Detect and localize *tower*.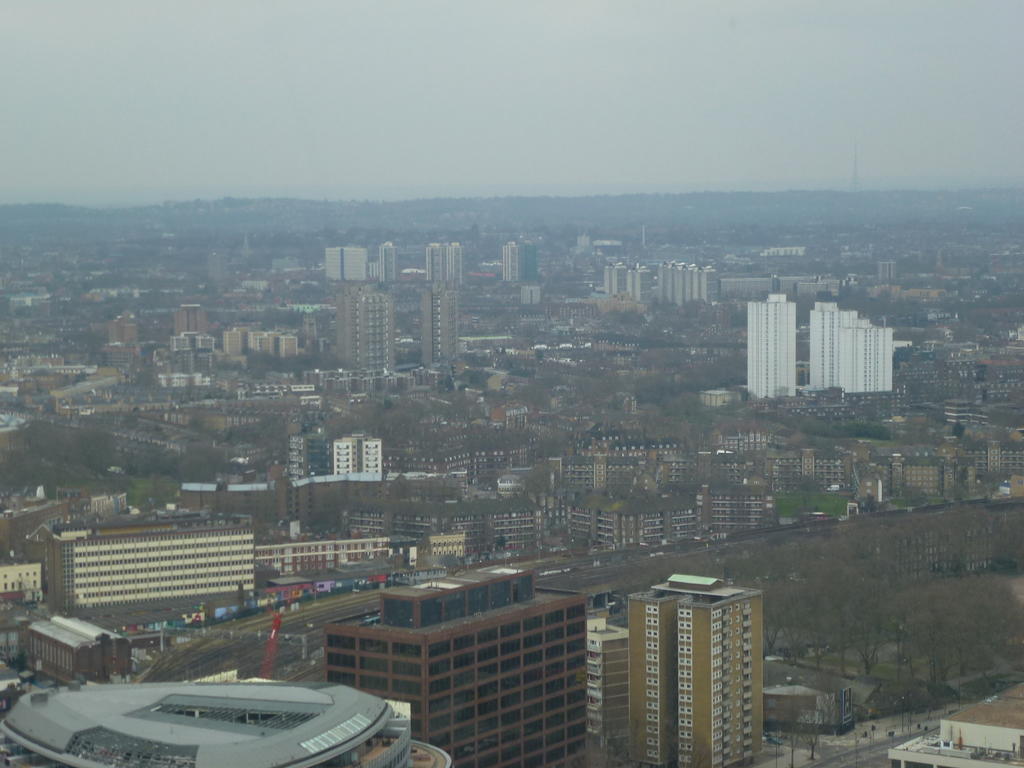
Localized at region(424, 292, 454, 357).
